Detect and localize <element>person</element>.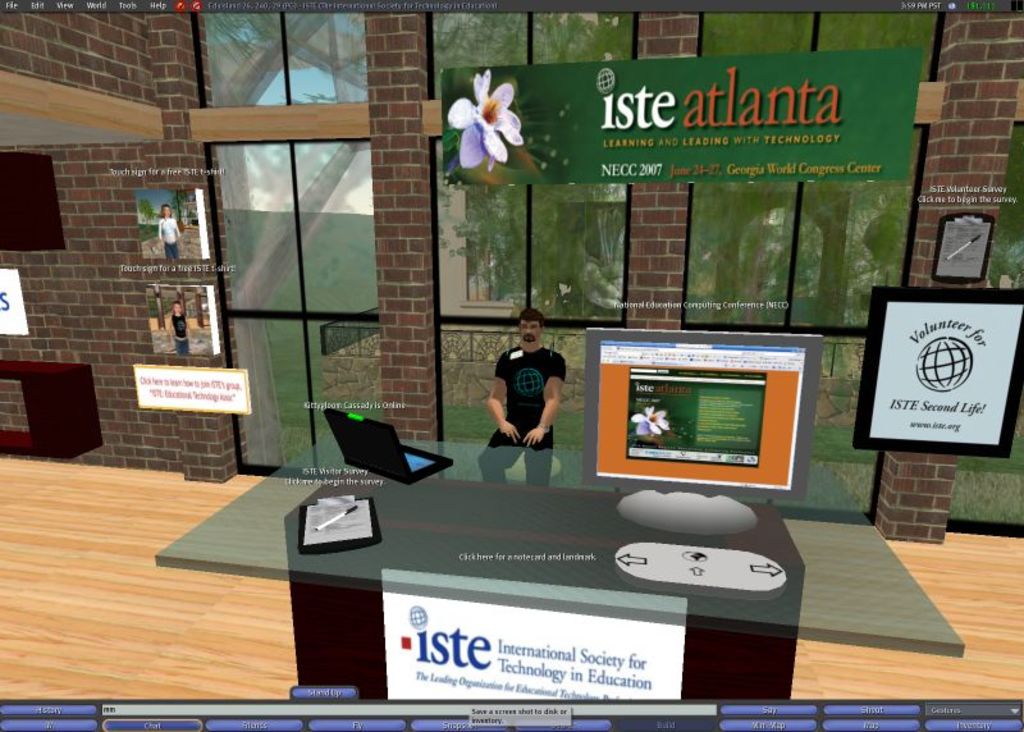
Localized at <bbox>169, 305, 193, 358</bbox>.
